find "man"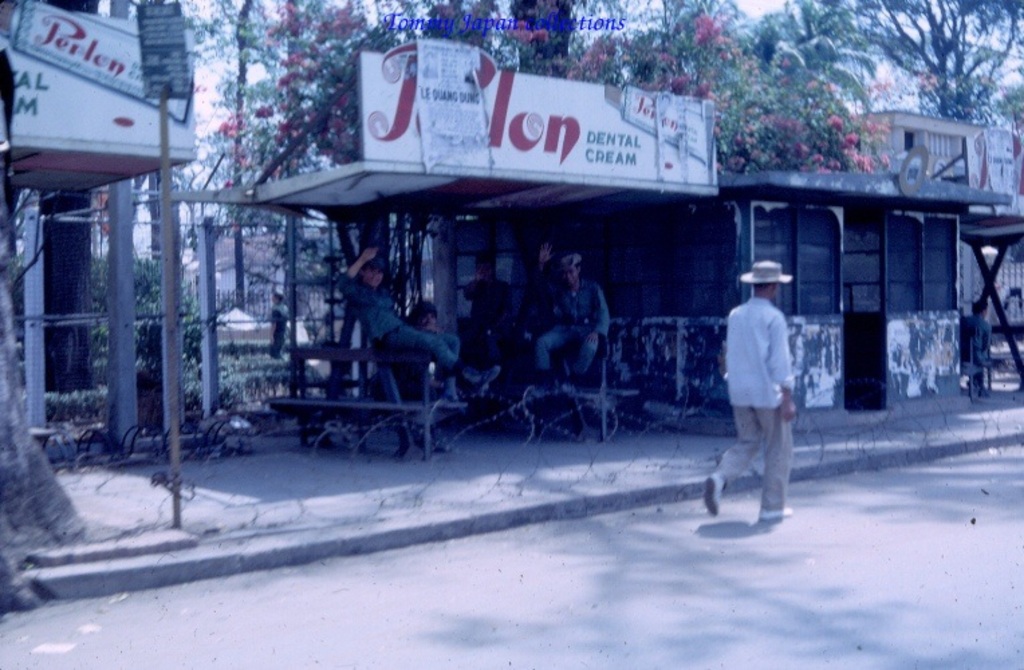
region(401, 304, 465, 450)
